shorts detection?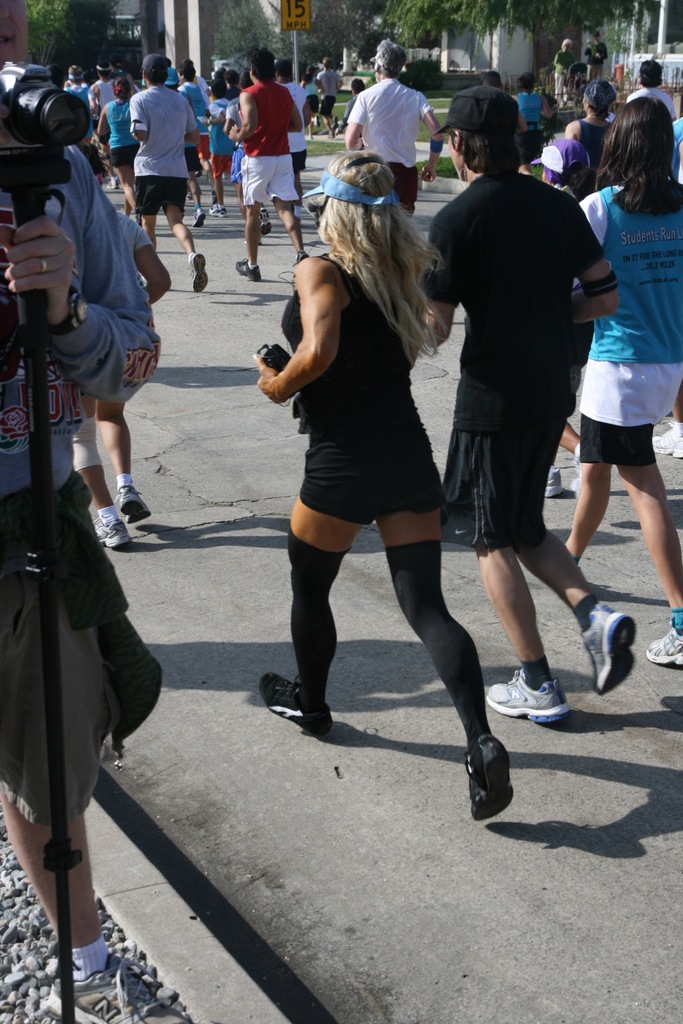
left=0, top=504, right=169, bottom=826
